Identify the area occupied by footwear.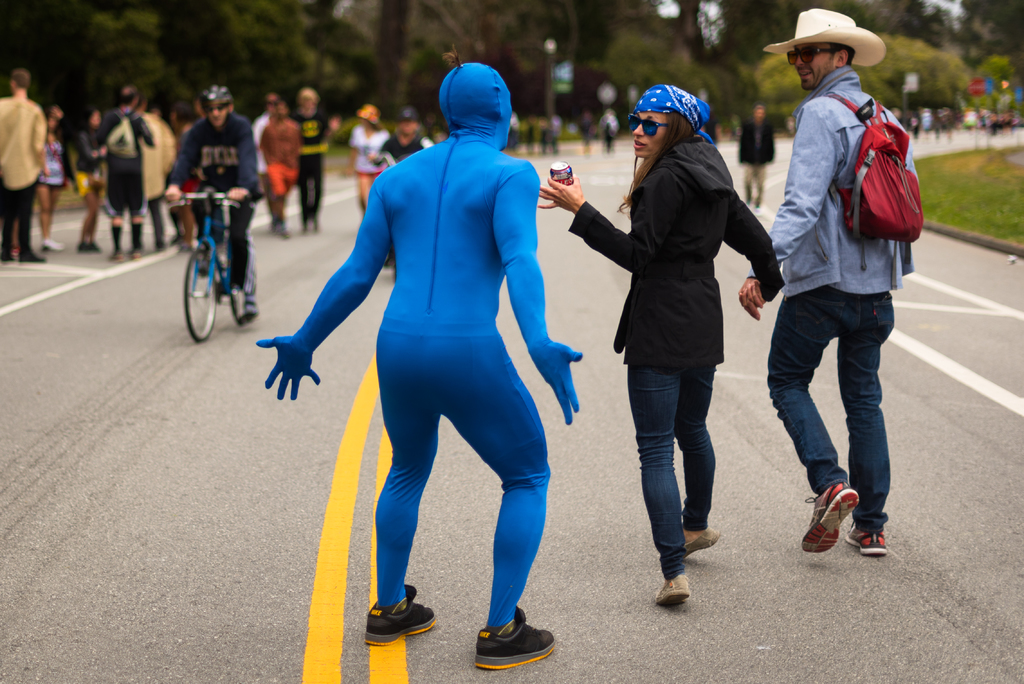
Area: pyautogui.locateOnScreen(104, 251, 125, 262).
